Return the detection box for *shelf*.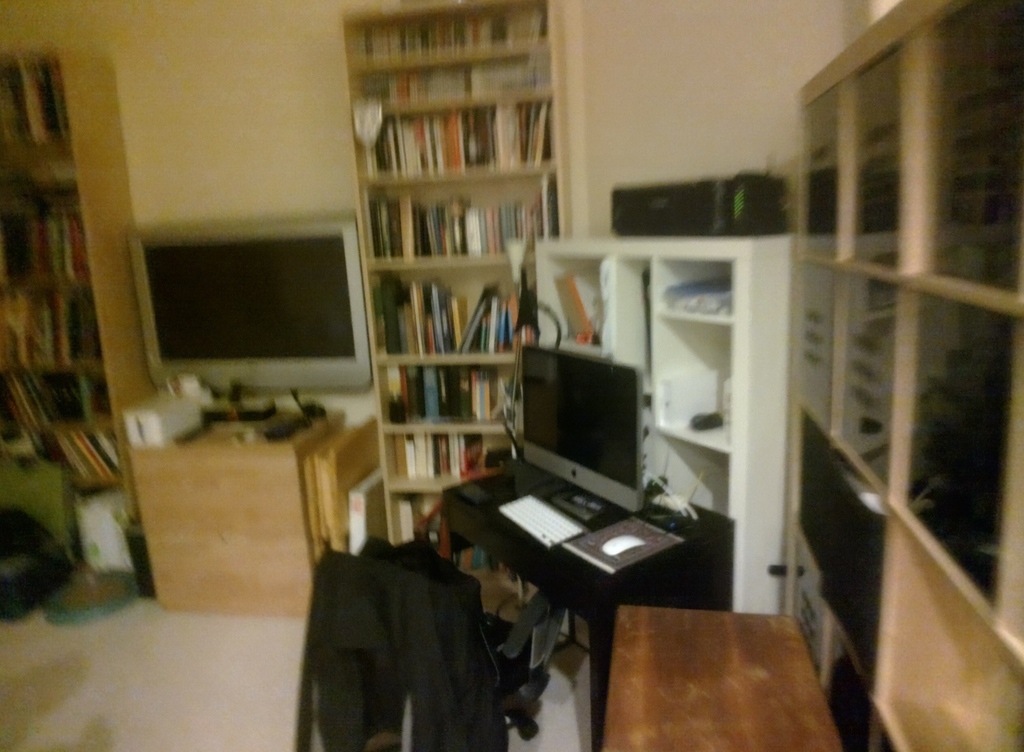
363/57/557/111.
